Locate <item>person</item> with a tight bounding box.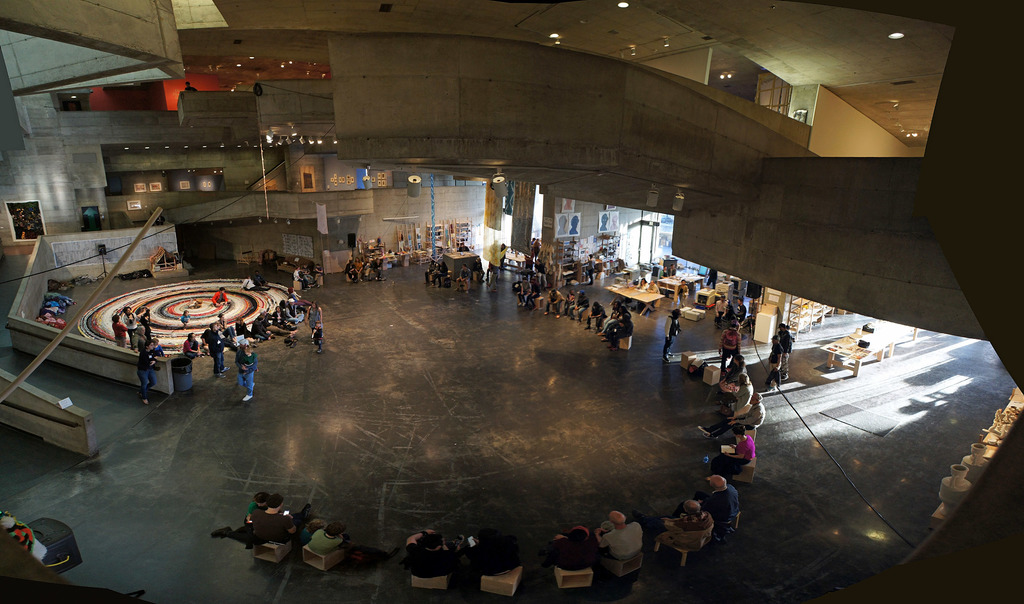
{"x1": 110, "y1": 309, "x2": 127, "y2": 349}.
